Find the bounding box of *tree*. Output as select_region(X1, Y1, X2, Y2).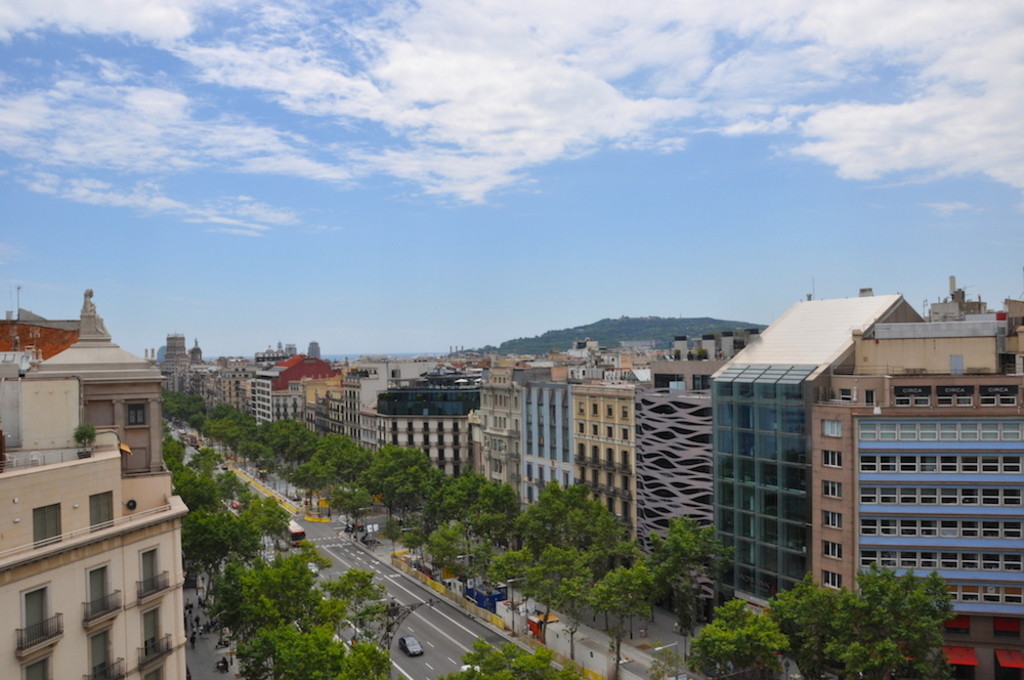
select_region(641, 510, 735, 634).
